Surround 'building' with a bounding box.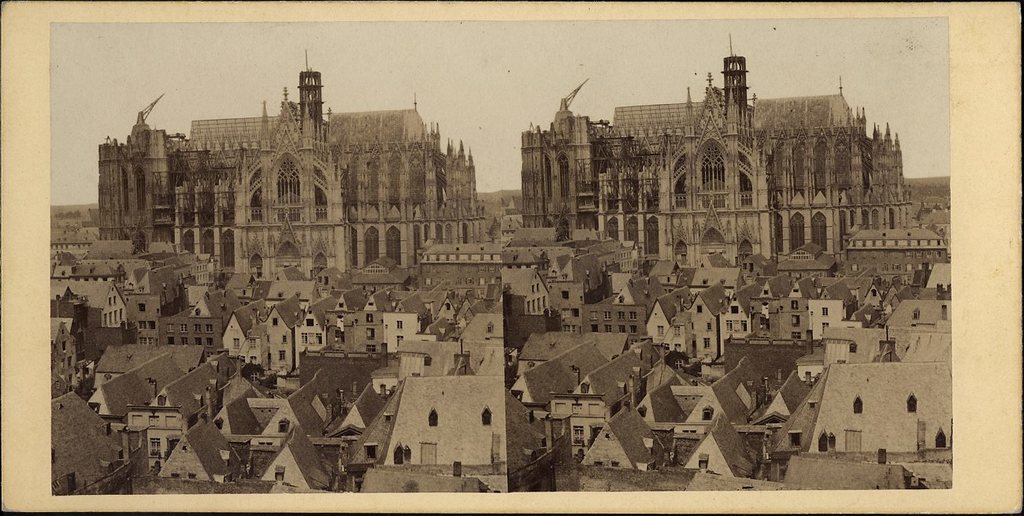
crop(346, 381, 508, 457).
